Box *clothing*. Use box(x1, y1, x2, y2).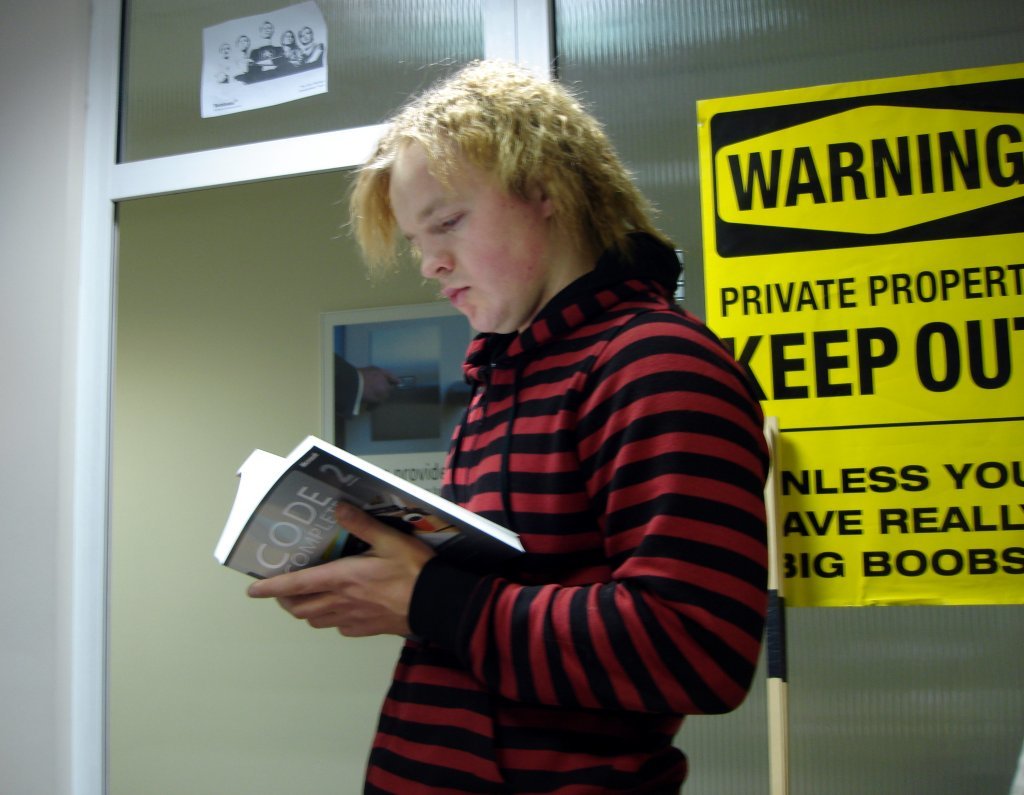
box(344, 185, 771, 760).
